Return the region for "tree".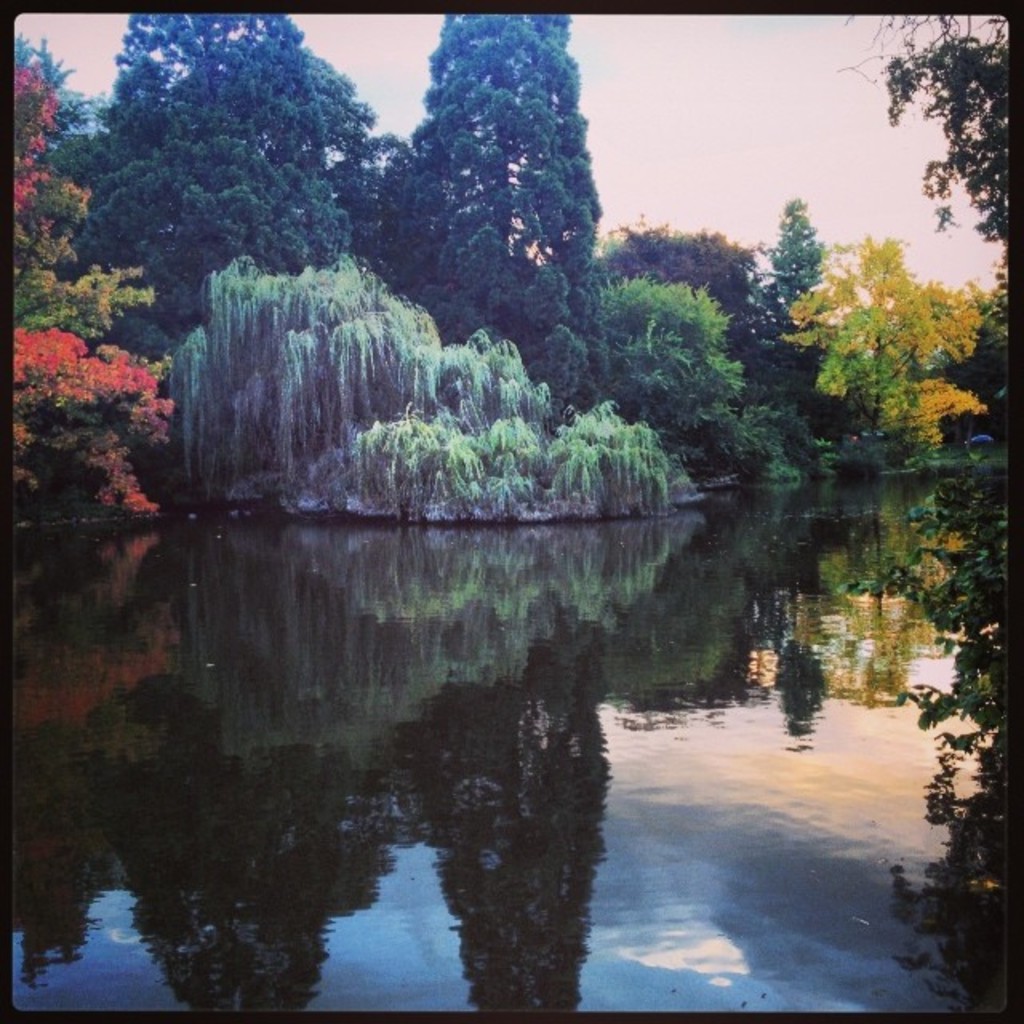
bbox=(61, 32, 406, 302).
